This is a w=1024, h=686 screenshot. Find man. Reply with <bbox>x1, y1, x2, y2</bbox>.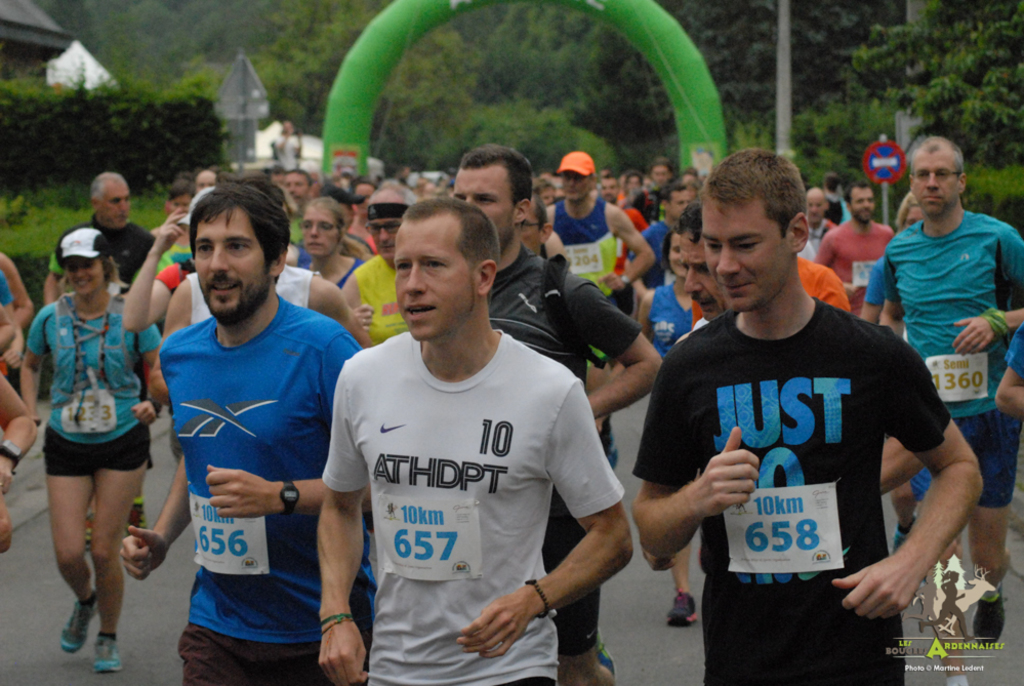
<bbox>675, 194, 733, 347</bbox>.
